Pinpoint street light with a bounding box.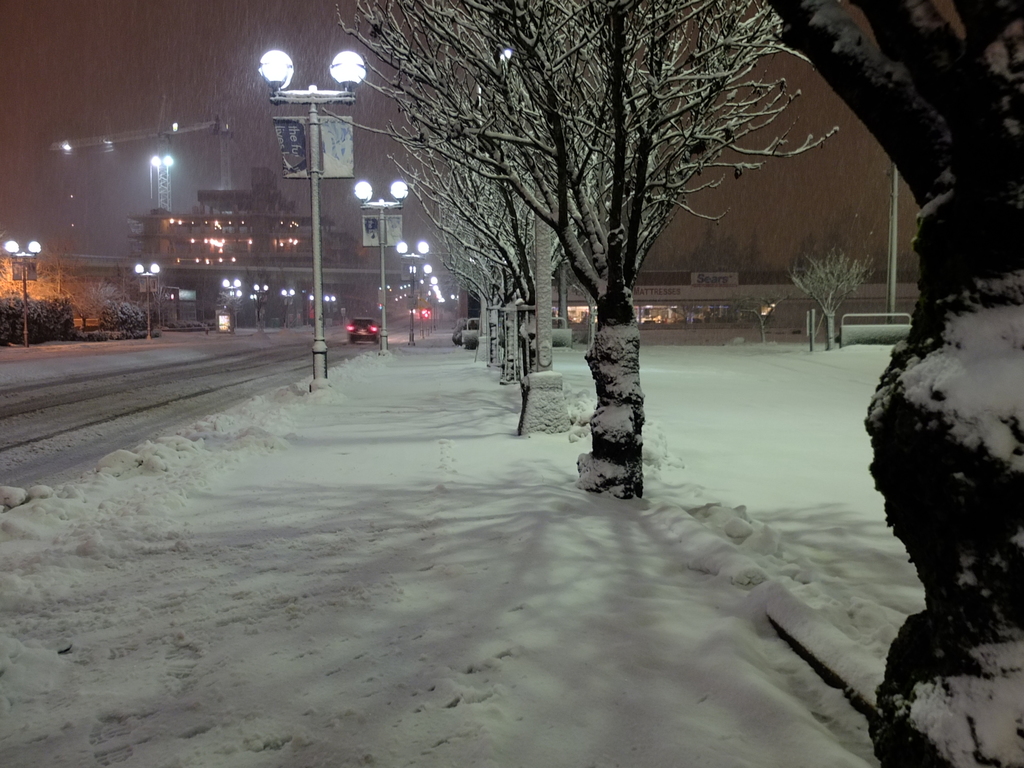
<box>222,277,243,330</box>.
